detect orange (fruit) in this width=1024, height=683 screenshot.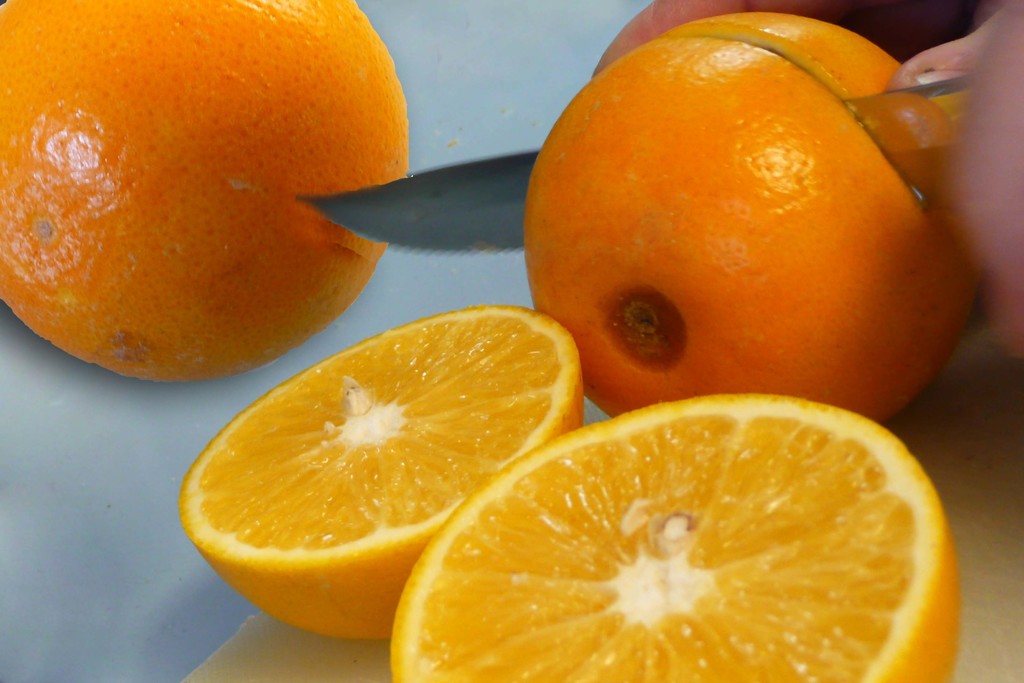
Detection: 525:16:978:434.
